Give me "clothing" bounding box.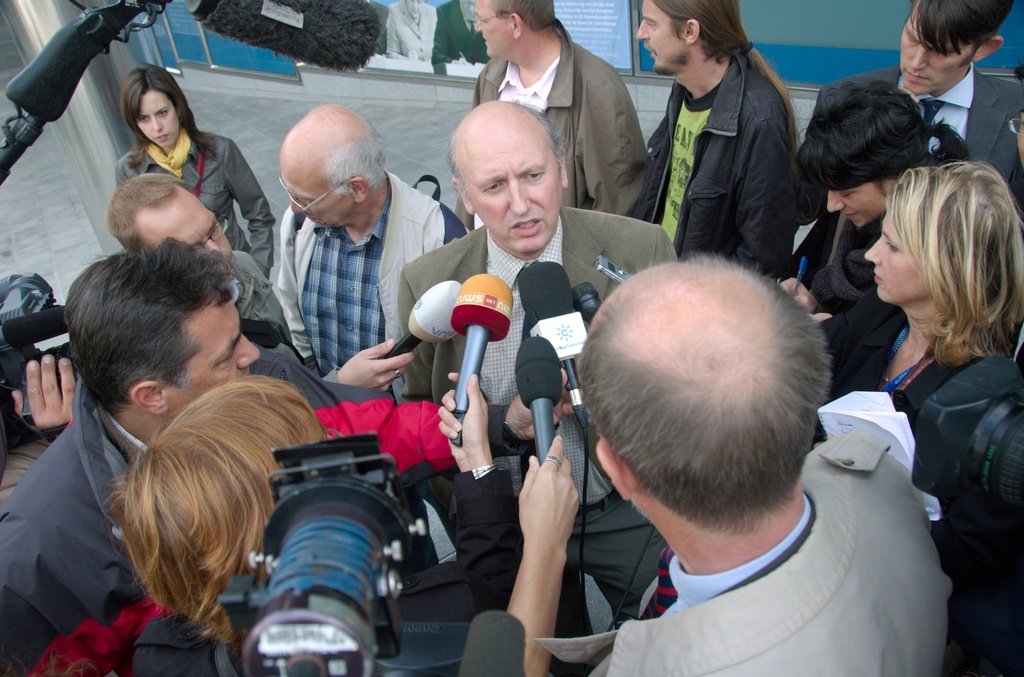
(x1=394, y1=211, x2=680, y2=633).
